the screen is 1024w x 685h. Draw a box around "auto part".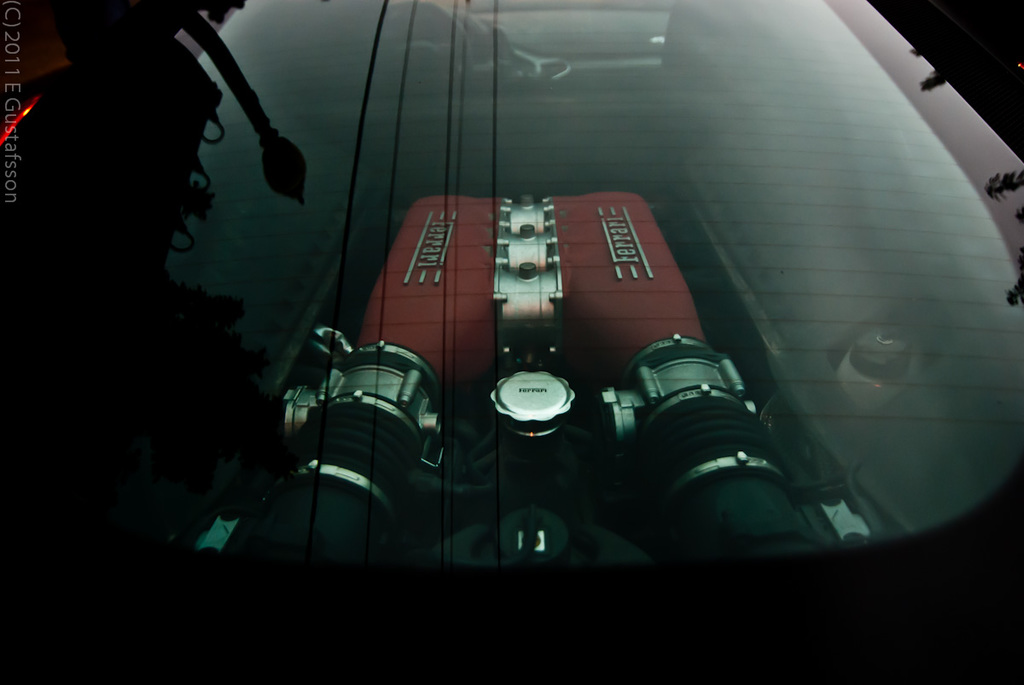
<region>225, 188, 831, 570</region>.
